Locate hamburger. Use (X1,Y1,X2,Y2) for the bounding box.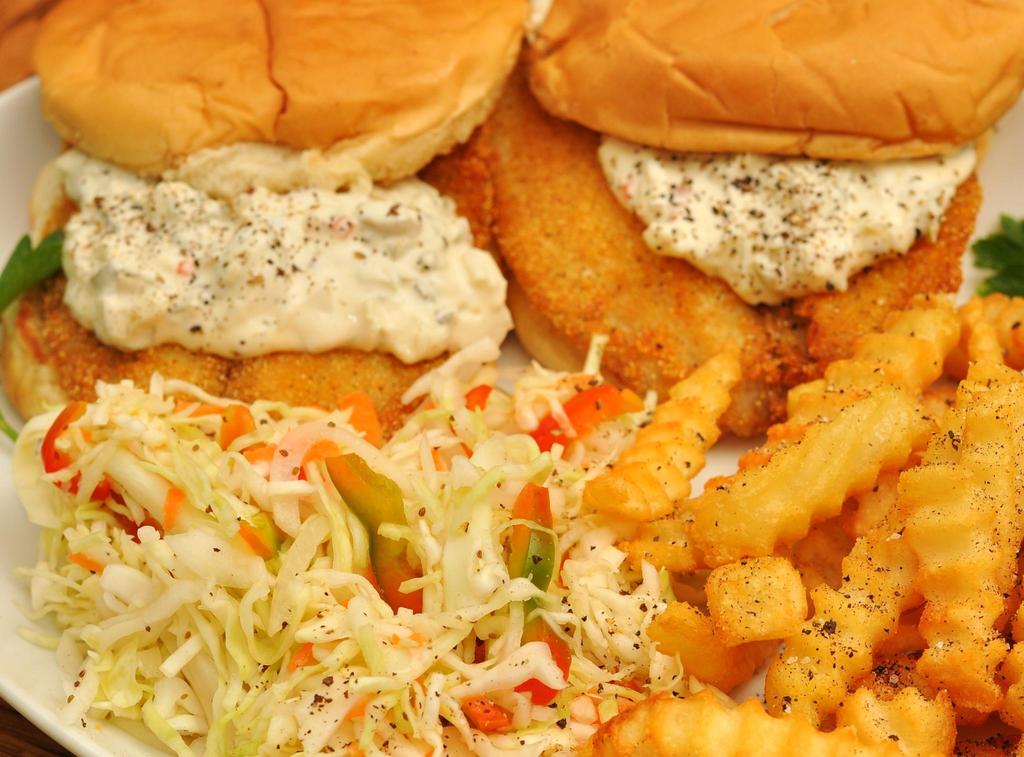
(0,0,532,418).
